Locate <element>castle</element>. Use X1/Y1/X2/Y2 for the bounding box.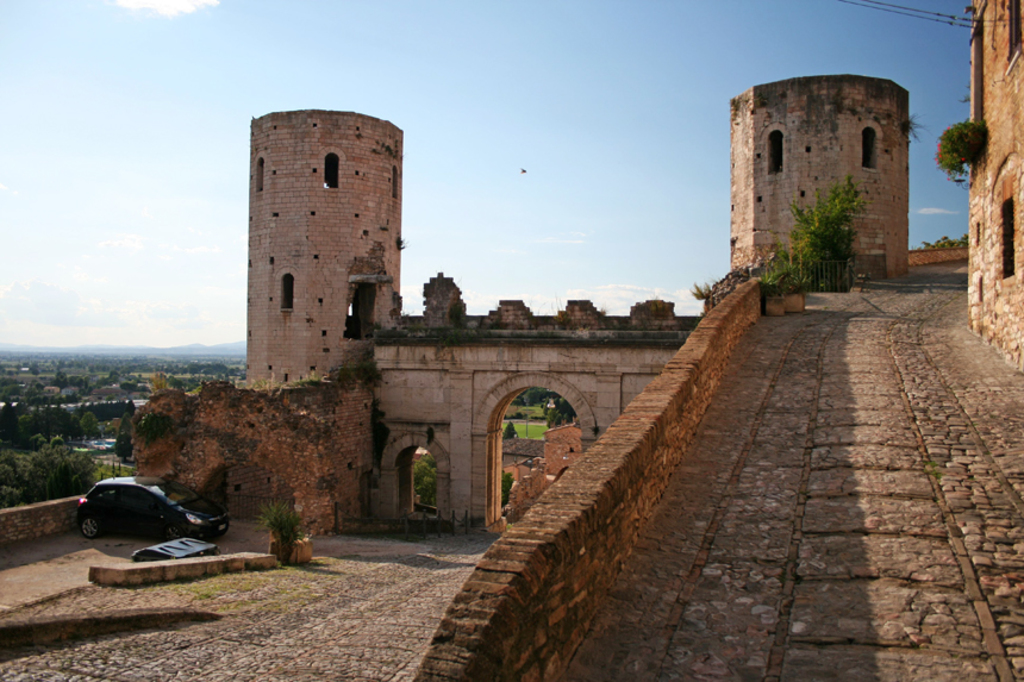
0/0/1023/675.
